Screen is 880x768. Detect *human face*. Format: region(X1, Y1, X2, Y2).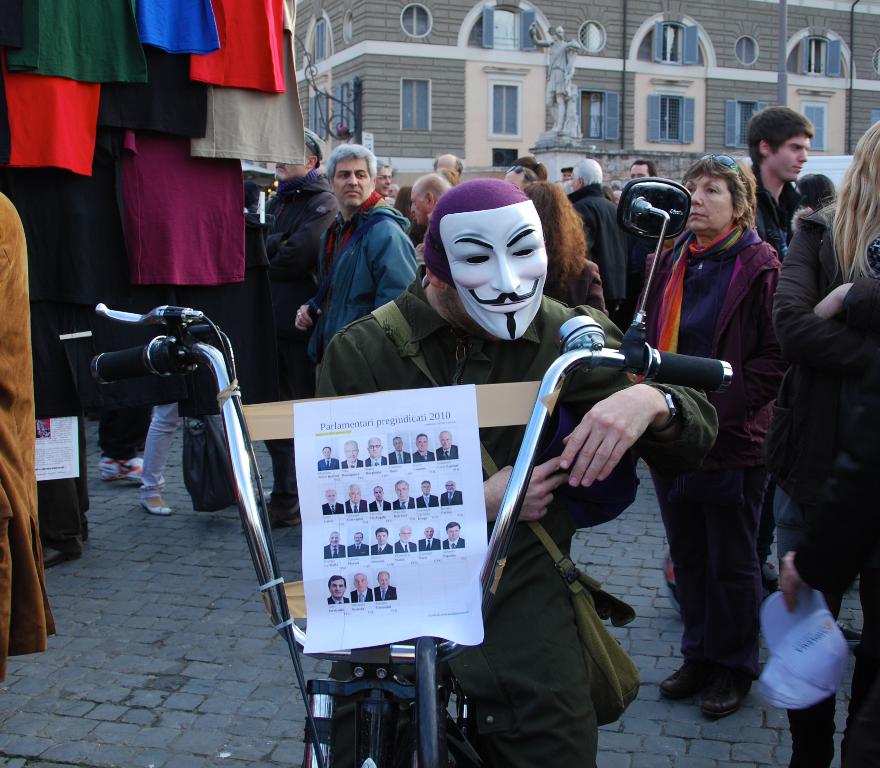
region(379, 573, 389, 591).
